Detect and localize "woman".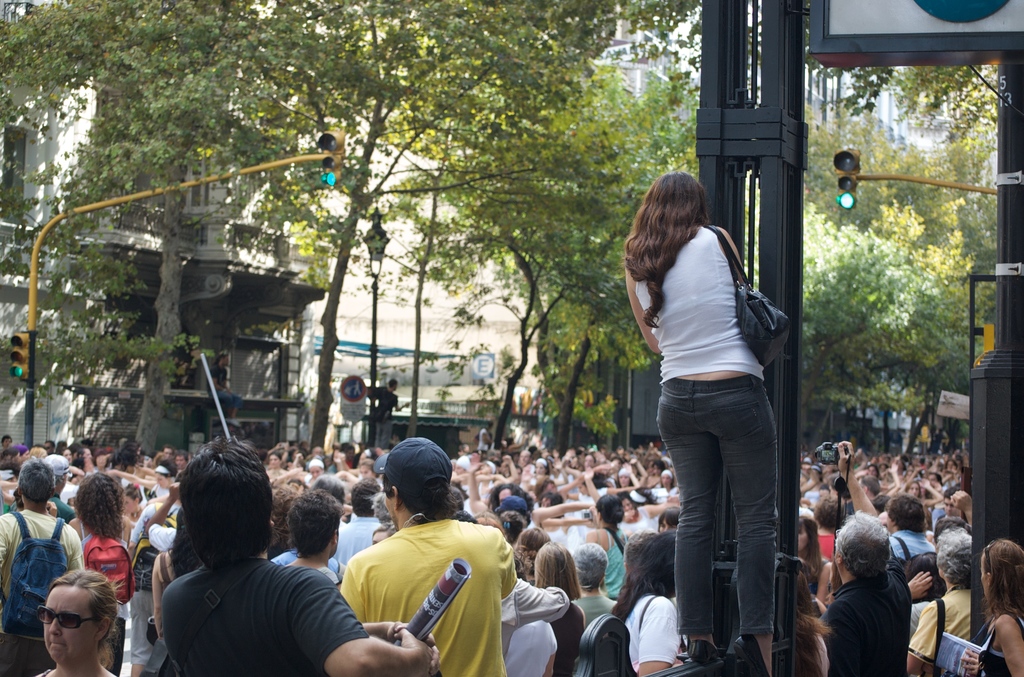
Localized at 960:540:1023:676.
